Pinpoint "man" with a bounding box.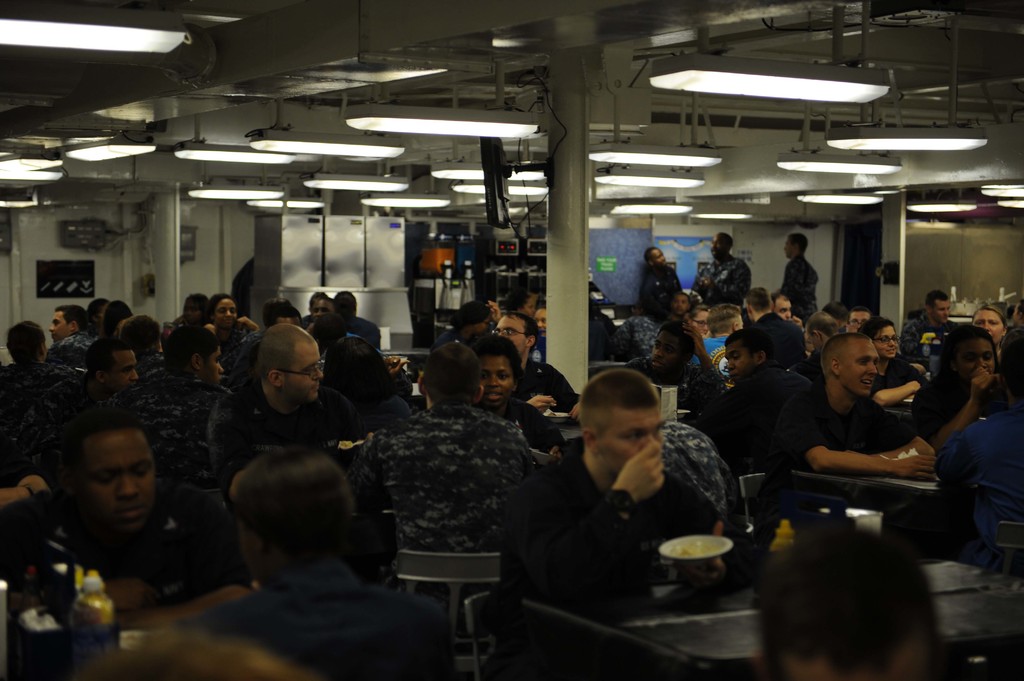
771/227/820/319.
